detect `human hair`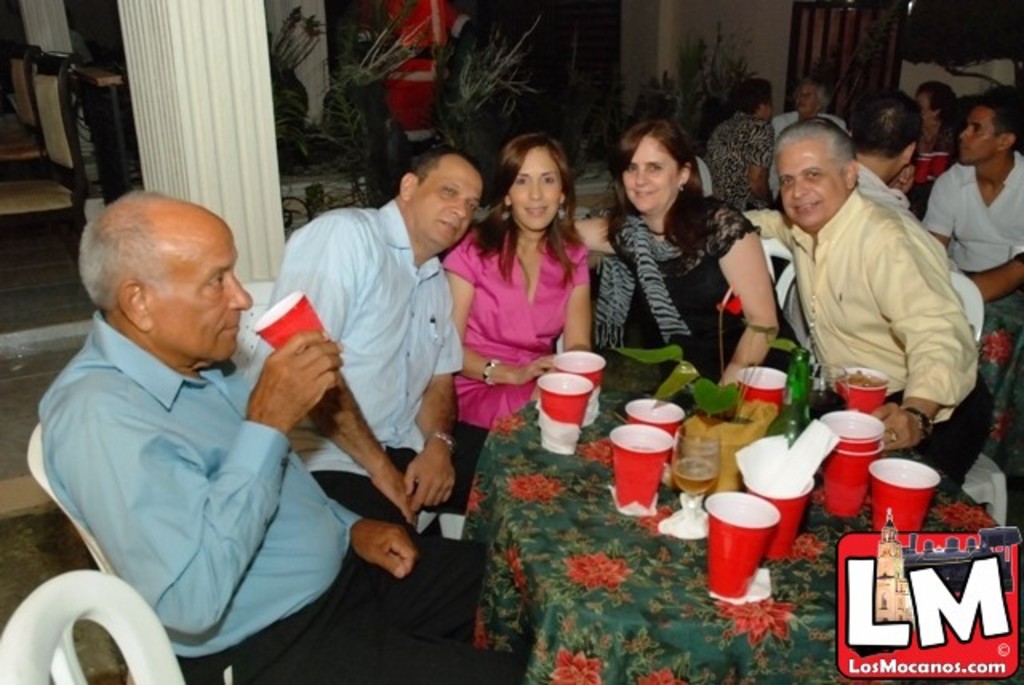
bbox=(80, 192, 166, 309)
